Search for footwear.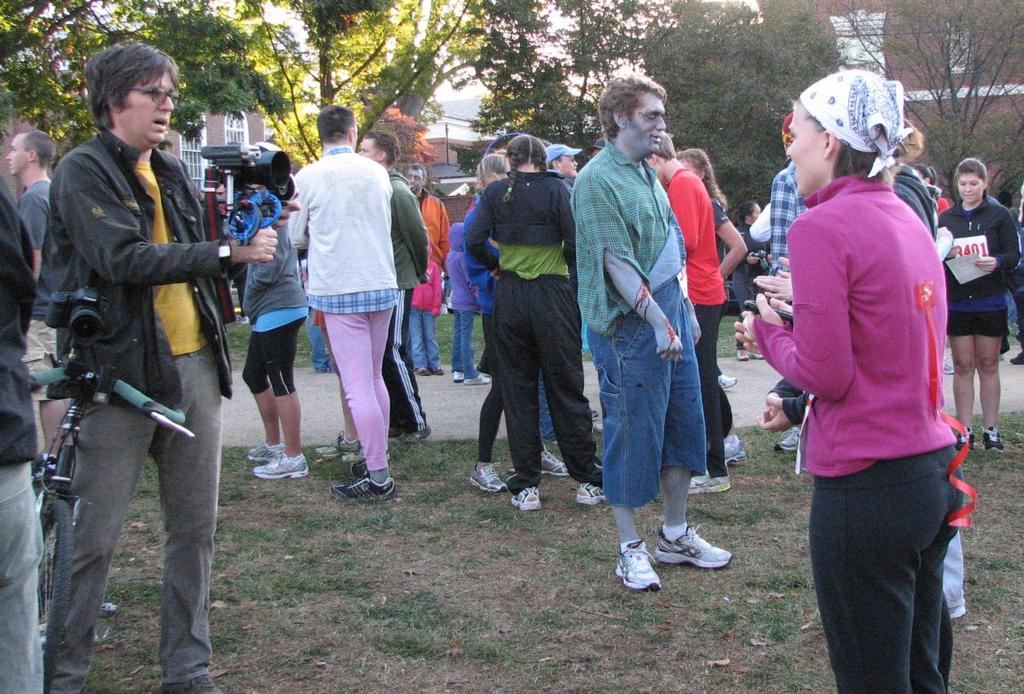
Found at region(545, 445, 569, 475).
